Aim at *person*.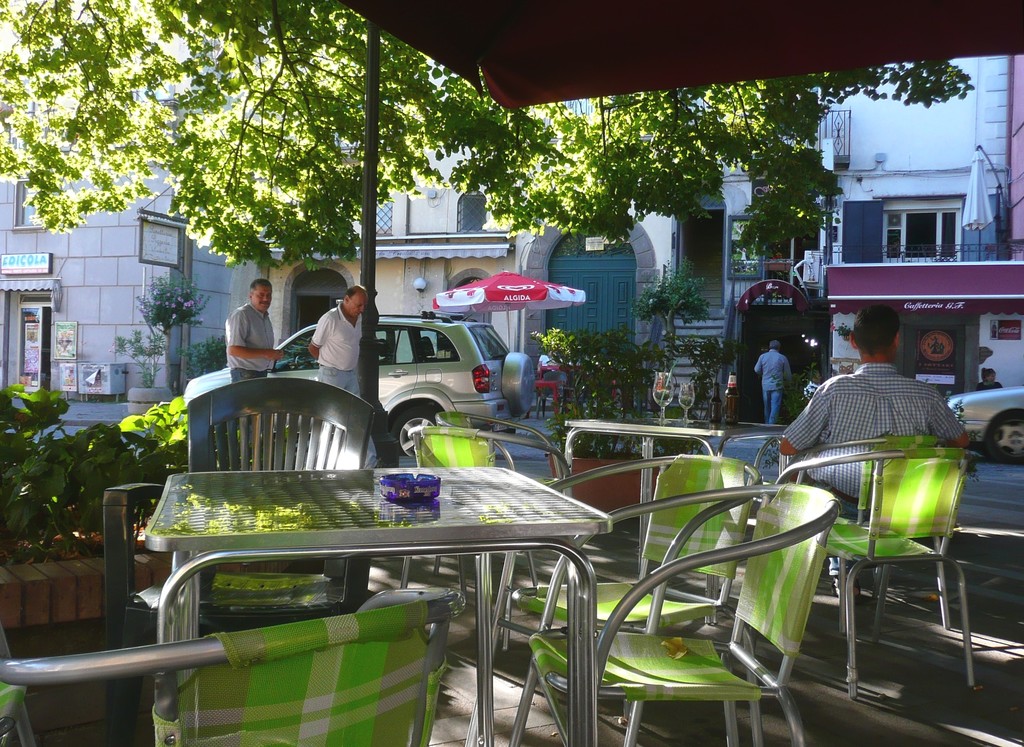
Aimed at detection(301, 287, 364, 403).
